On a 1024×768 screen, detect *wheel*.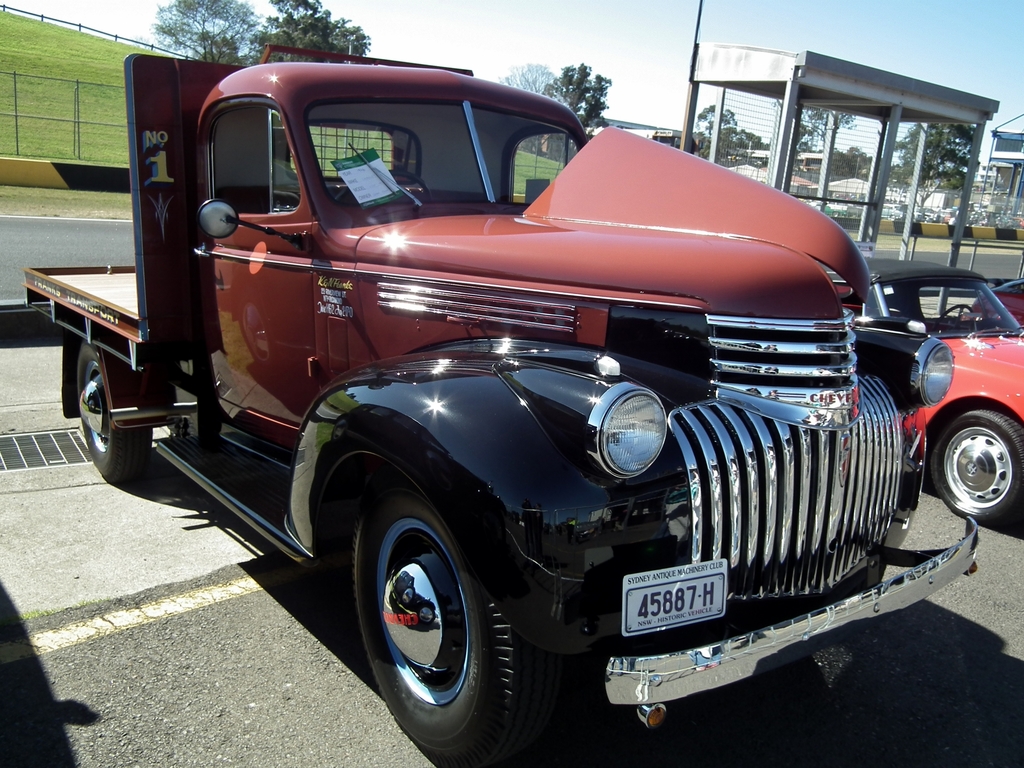
[933,404,1023,531].
